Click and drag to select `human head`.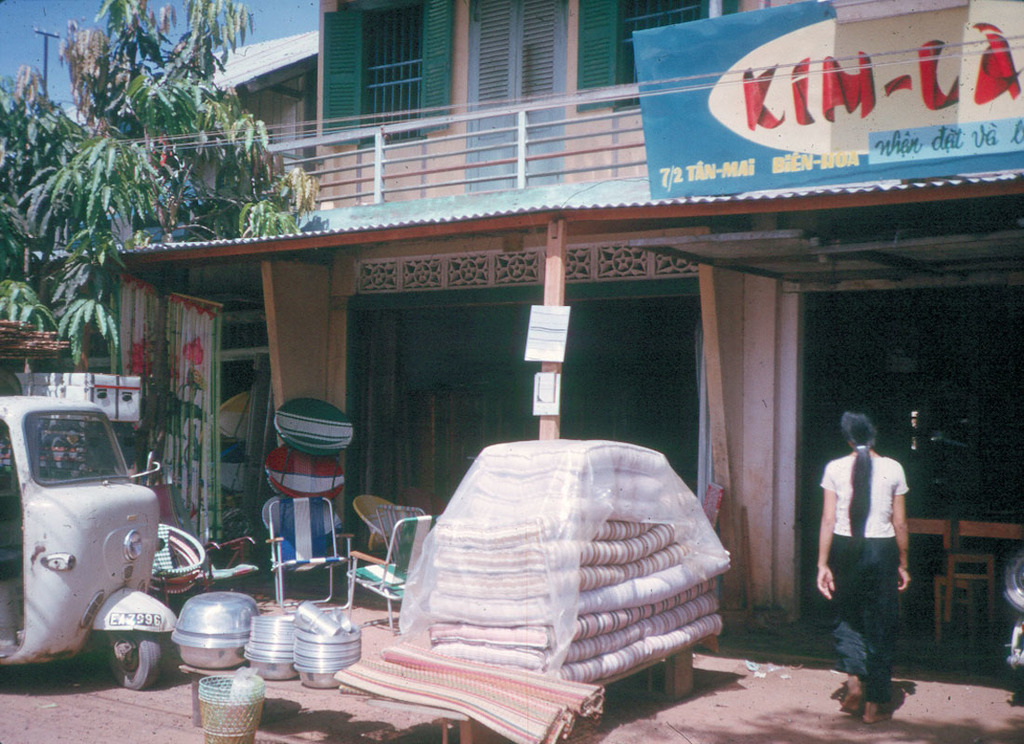
Selection: box=[838, 401, 880, 445].
